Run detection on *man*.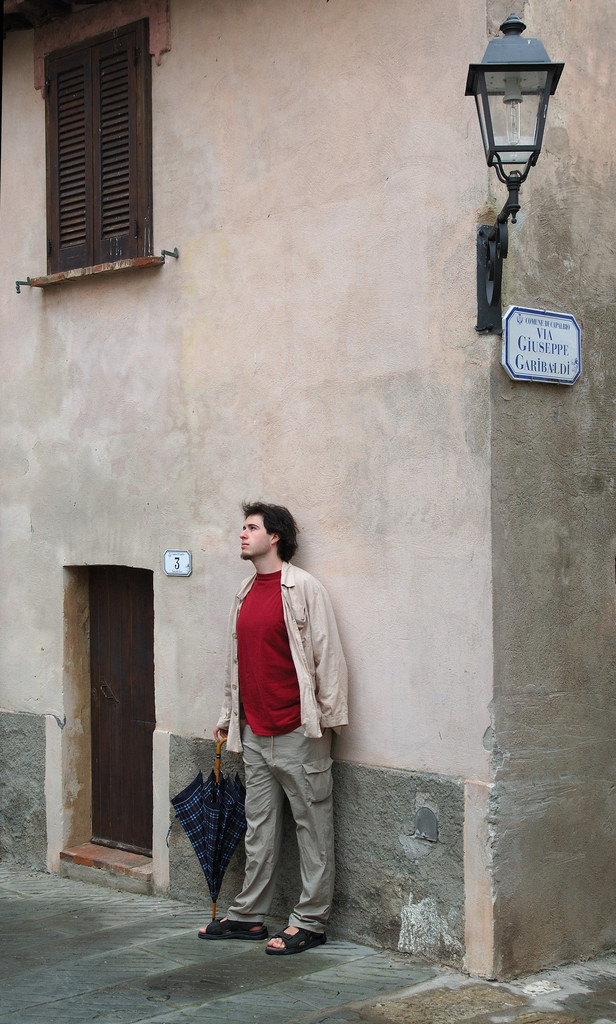
Result: (x1=188, y1=501, x2=368, y2=959).
